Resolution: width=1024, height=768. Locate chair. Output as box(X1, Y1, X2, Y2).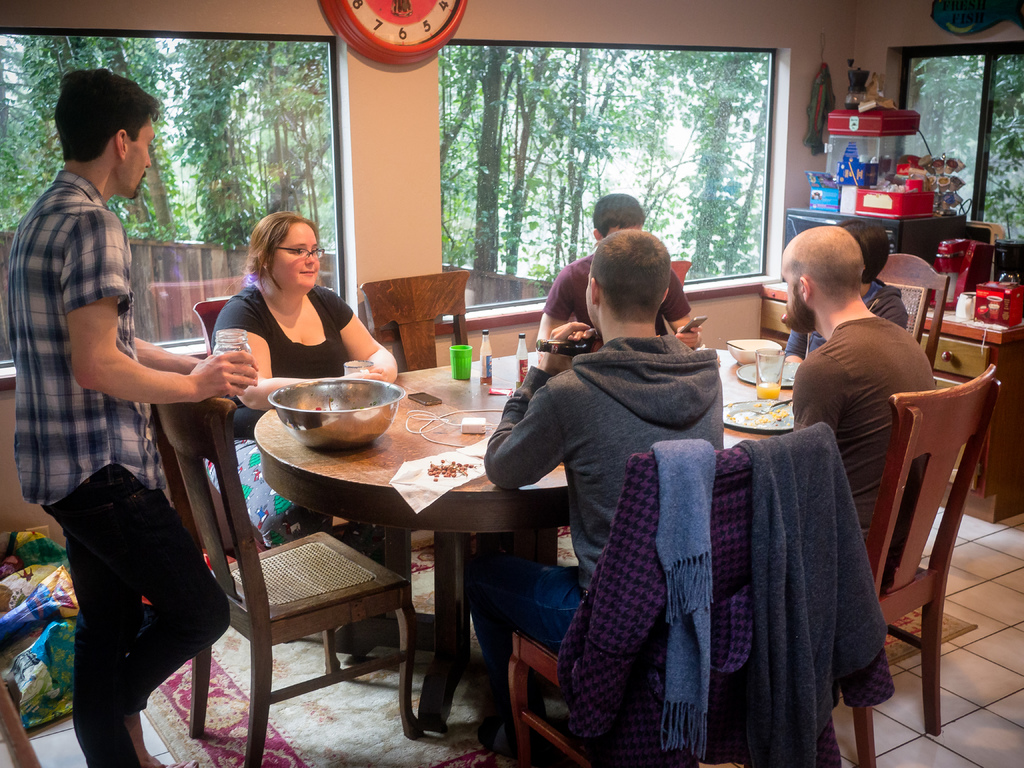
box(847, 349, 1003, 754).
